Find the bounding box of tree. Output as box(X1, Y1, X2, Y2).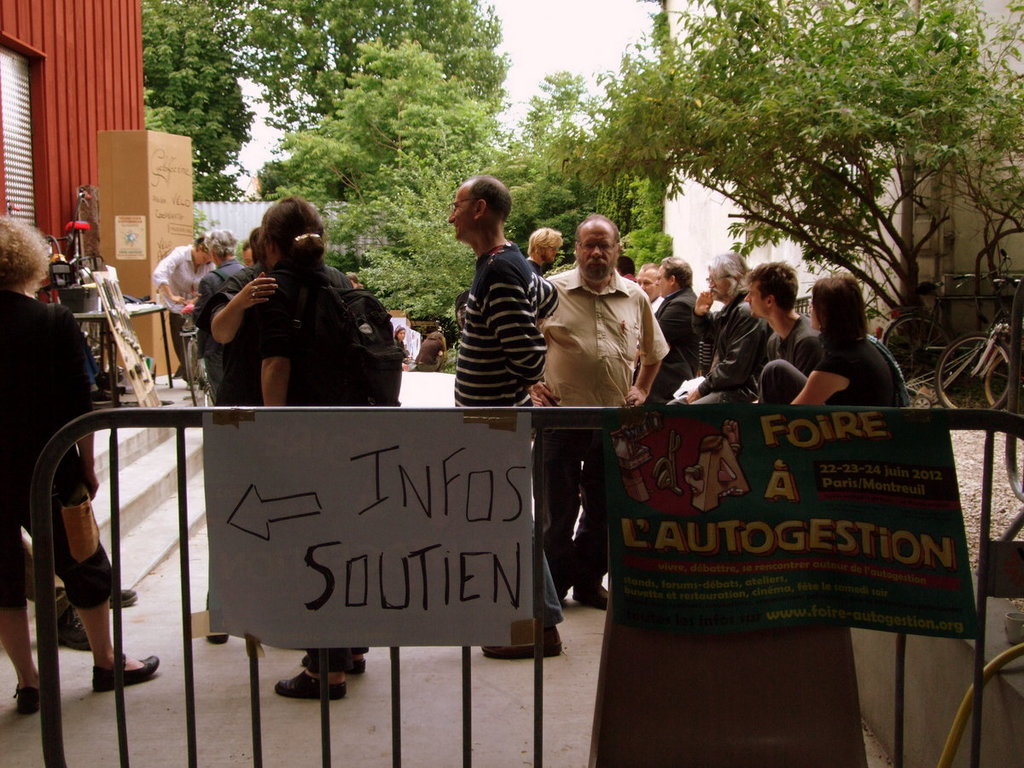
box(457, 90, 640, 266).
